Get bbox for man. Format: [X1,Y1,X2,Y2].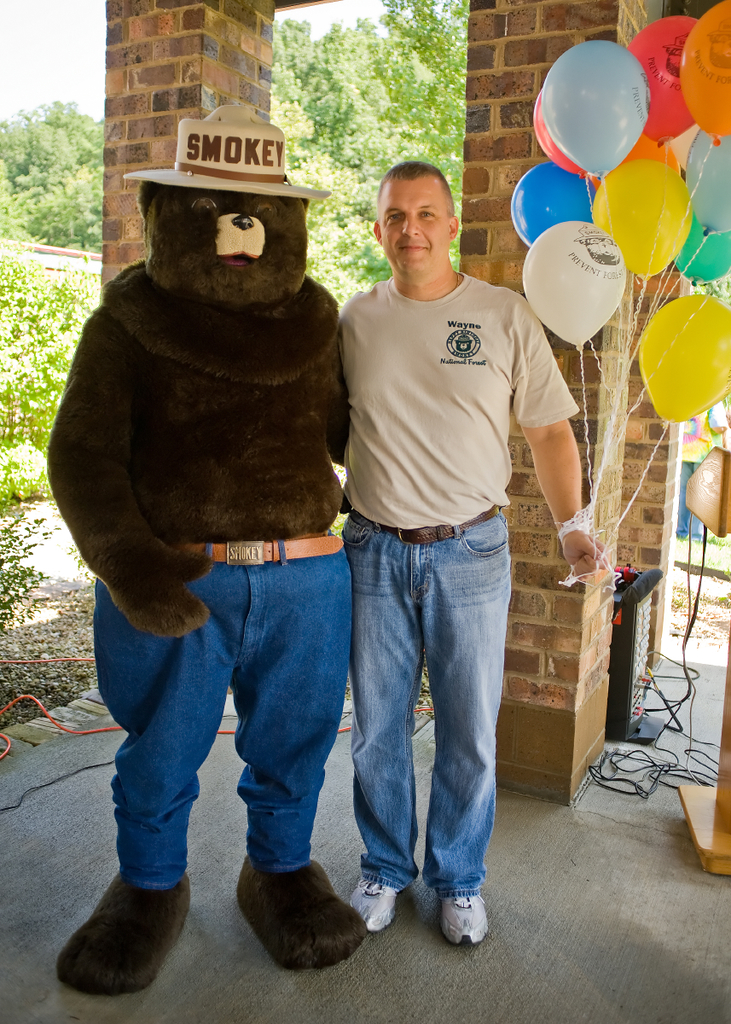
[36,107,399,962].
